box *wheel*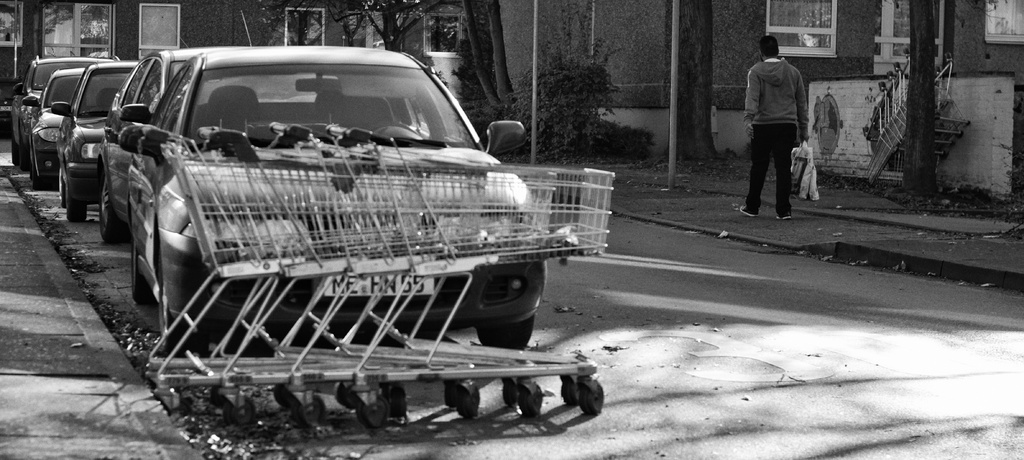
box=[560, 383, 581, 408]
